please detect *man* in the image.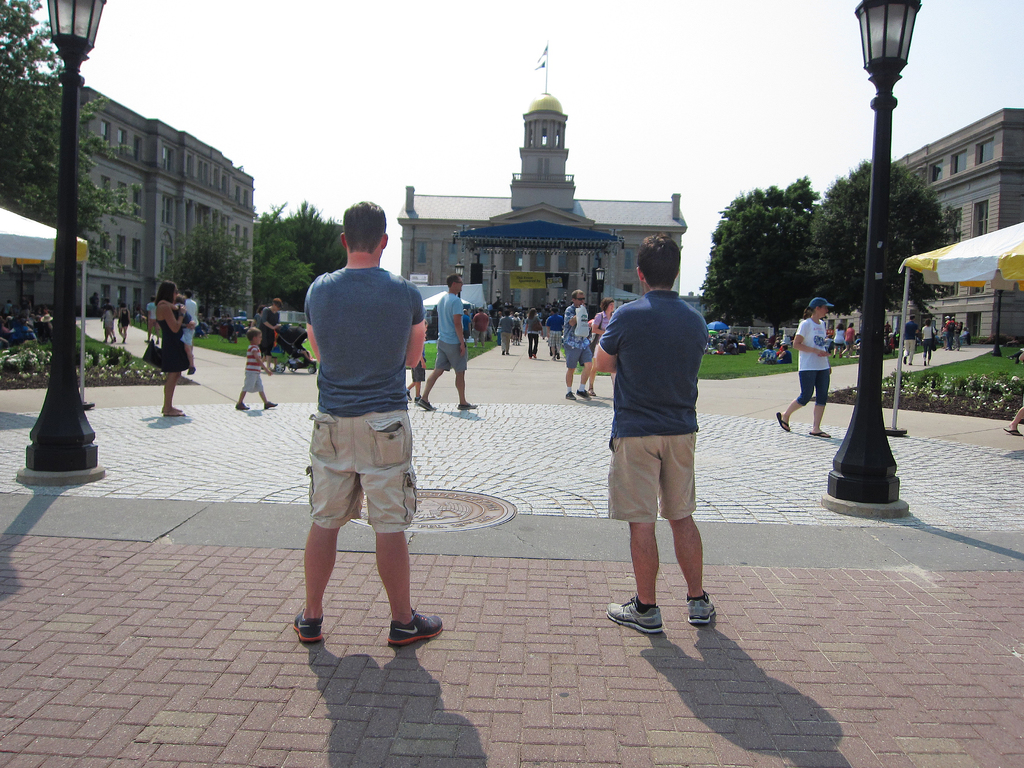
pyautogui.locateOnScreen(547, 310, 563, 362).
